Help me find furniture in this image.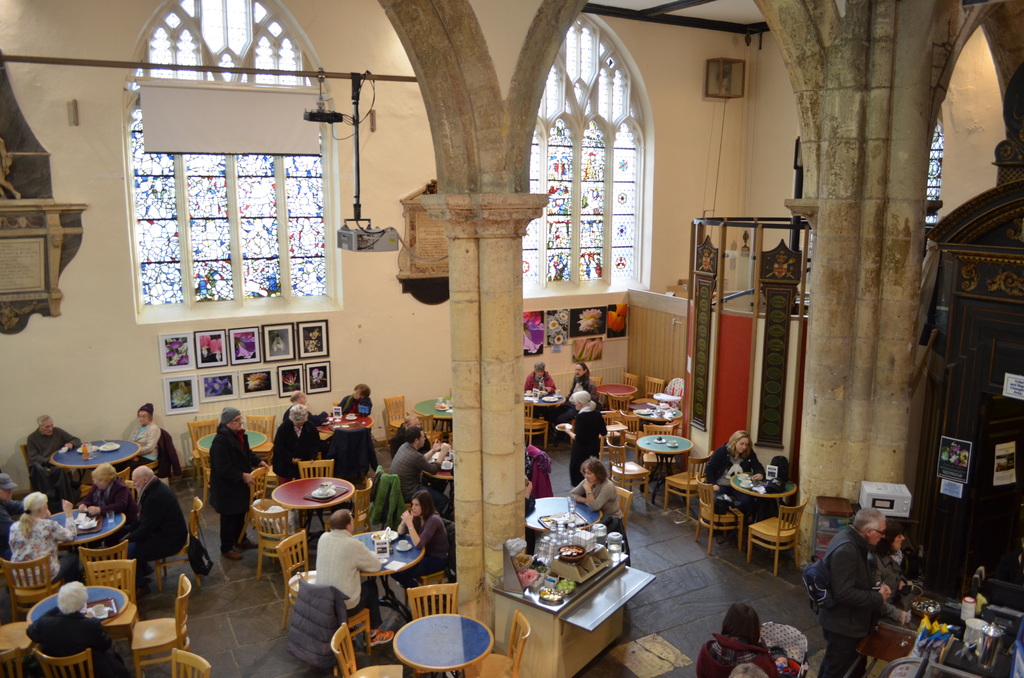
Found it: BBox(367, 464, 406, 521).
